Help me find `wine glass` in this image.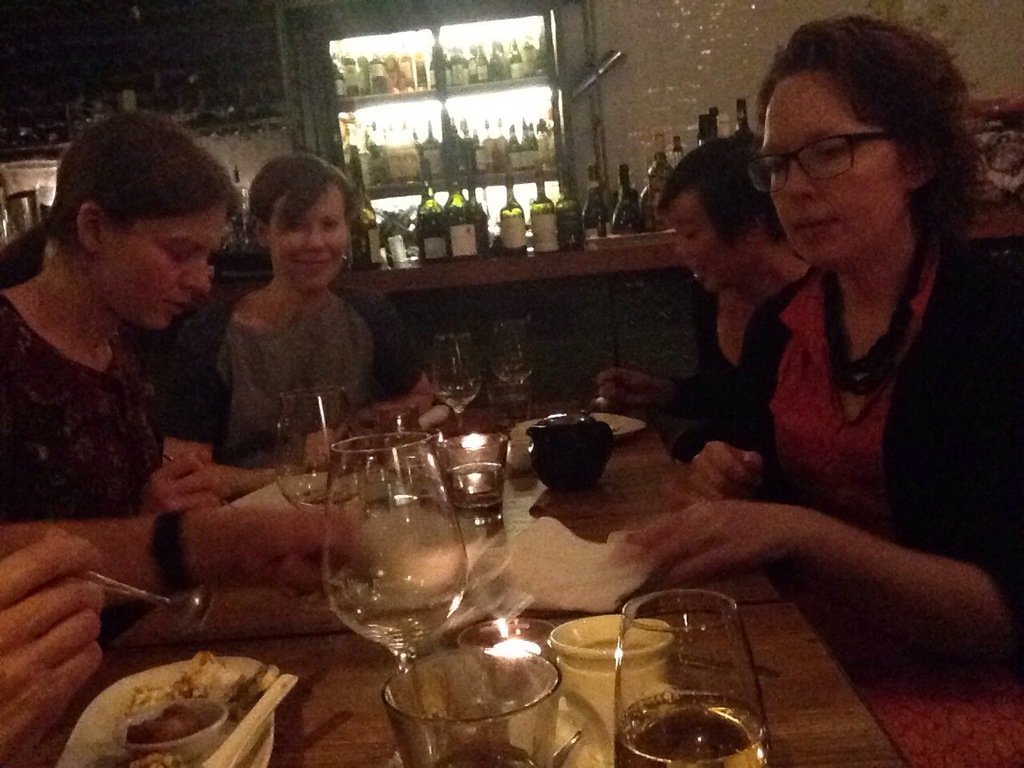
Found it: [left=488, top=318, right=528, bottom=404].
